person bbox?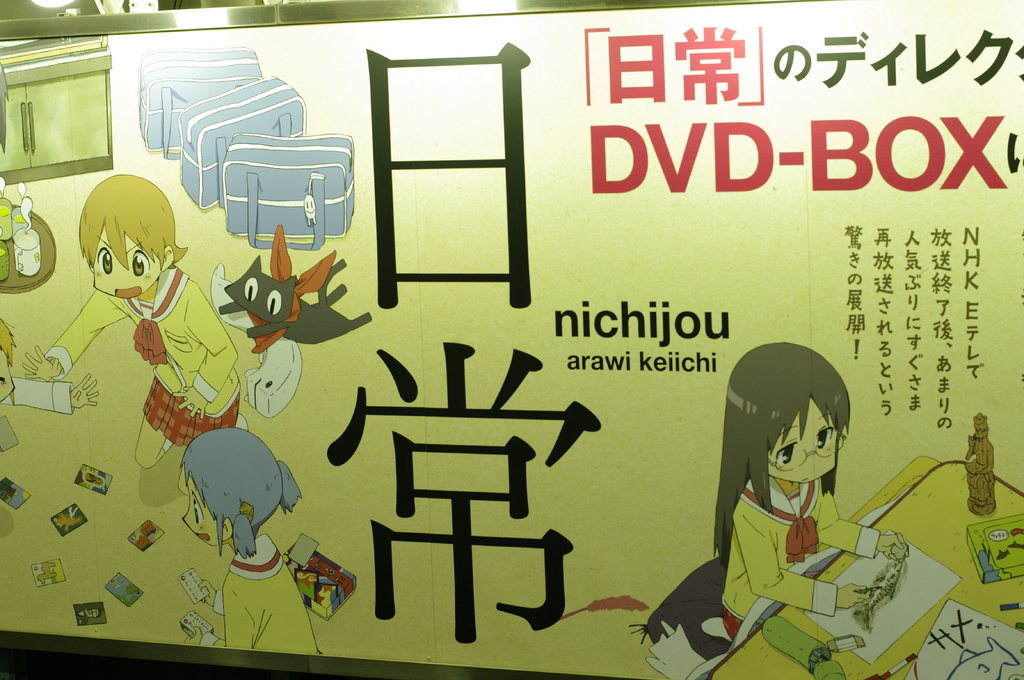
<bbox>182, 427, 324, 654</bbox>
